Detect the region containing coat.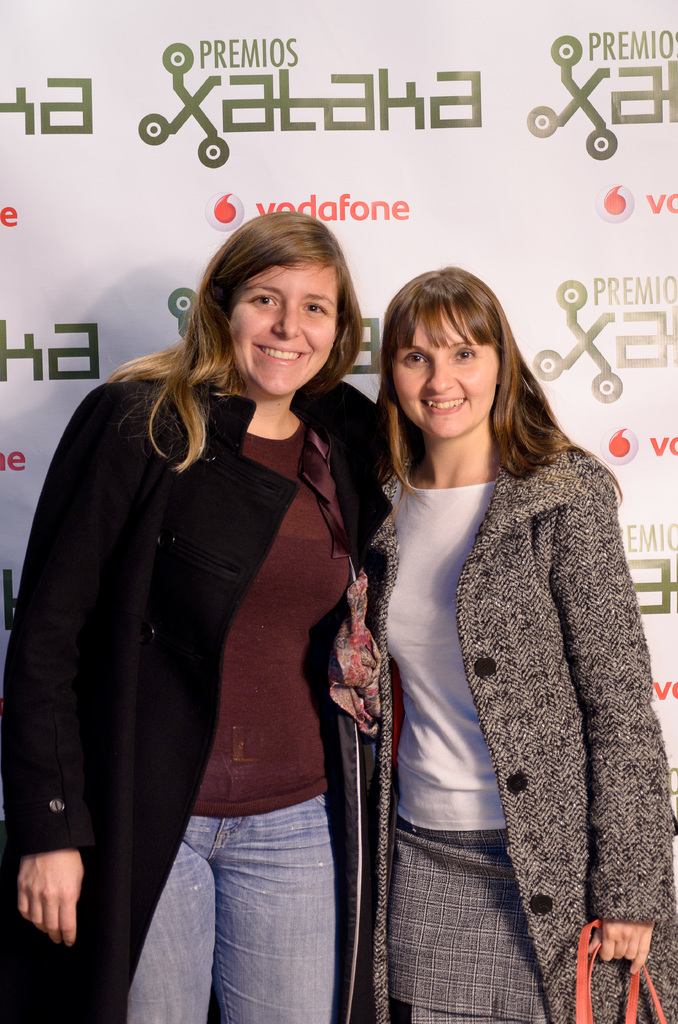
{"left": 376, "top": 419, "right": 677, "bottom": 1020}.
